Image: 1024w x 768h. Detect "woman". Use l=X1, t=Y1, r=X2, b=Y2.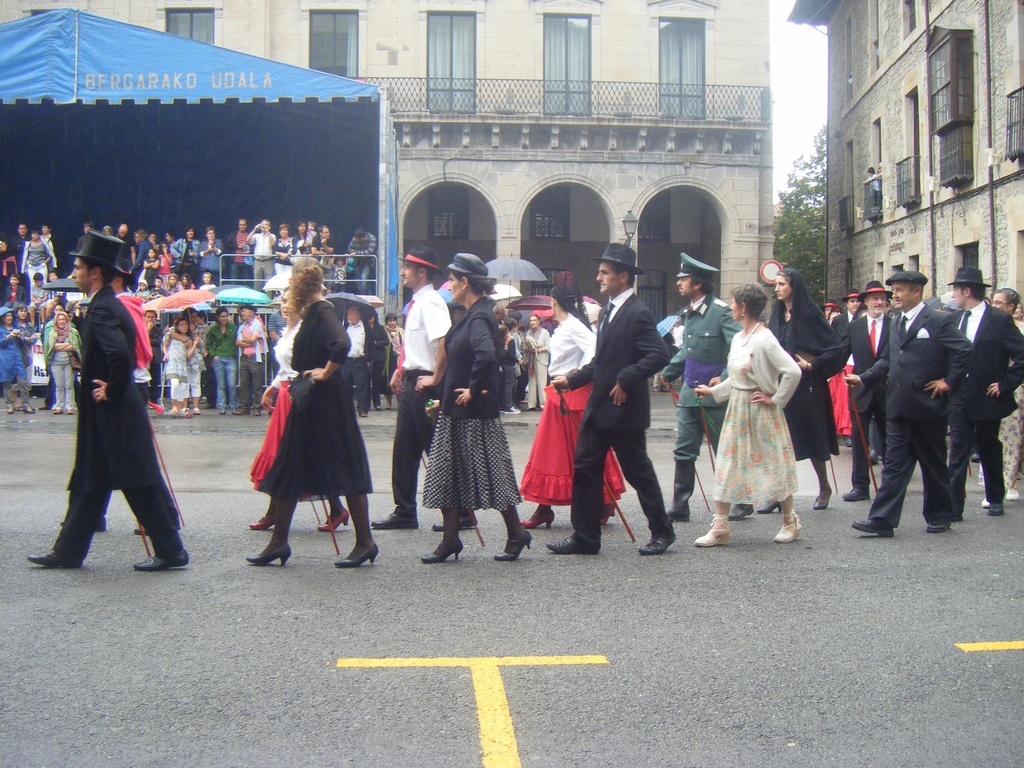
l=240, t=280, r=349, b=532.
